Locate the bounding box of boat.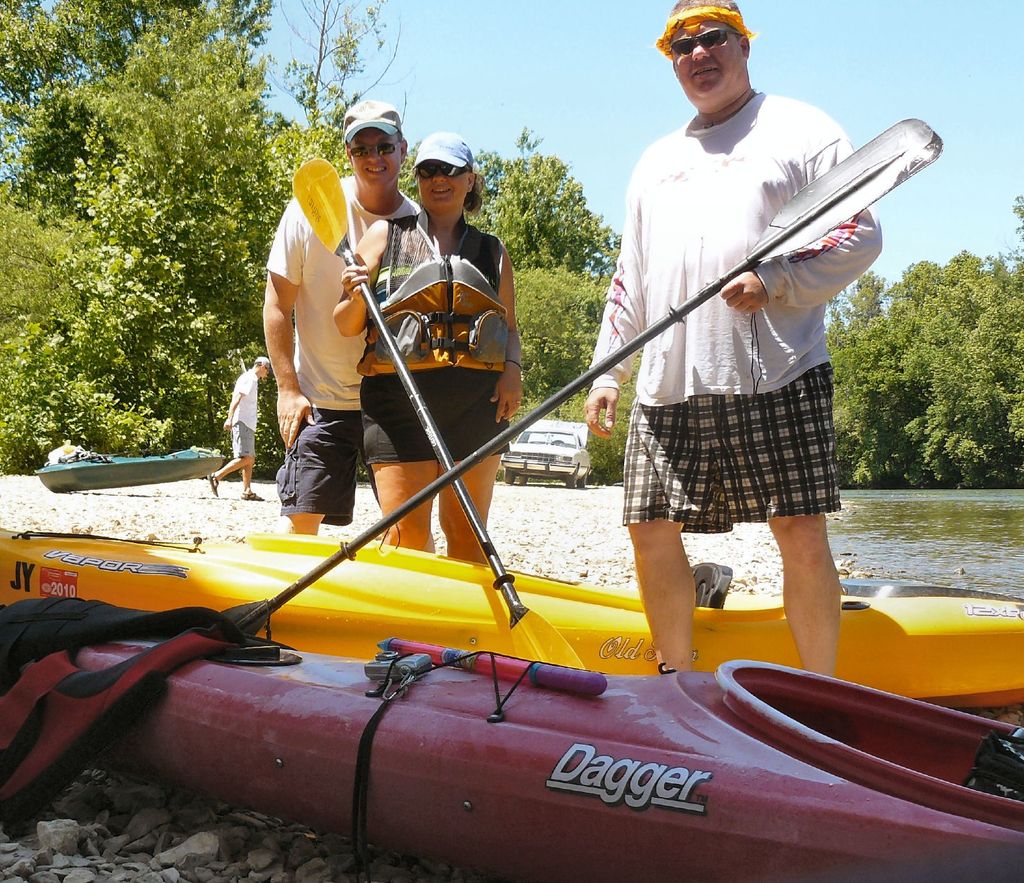
Bounding box: detection(0, 526, 1023, 717).
